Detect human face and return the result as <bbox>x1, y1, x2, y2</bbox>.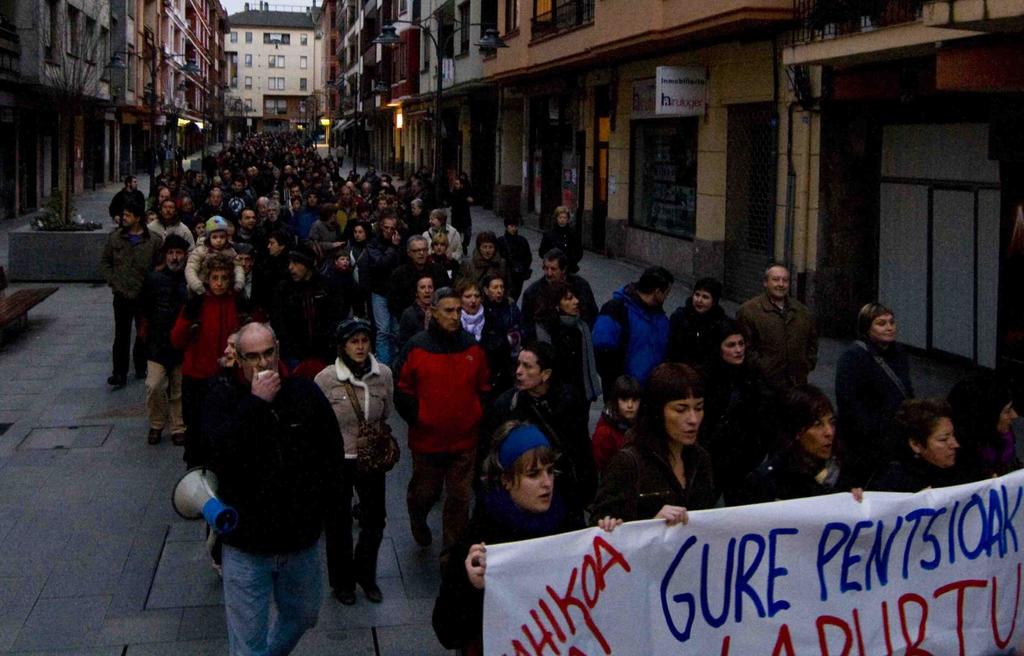
<bbox>429, 216, 440, 230</bbox>.
